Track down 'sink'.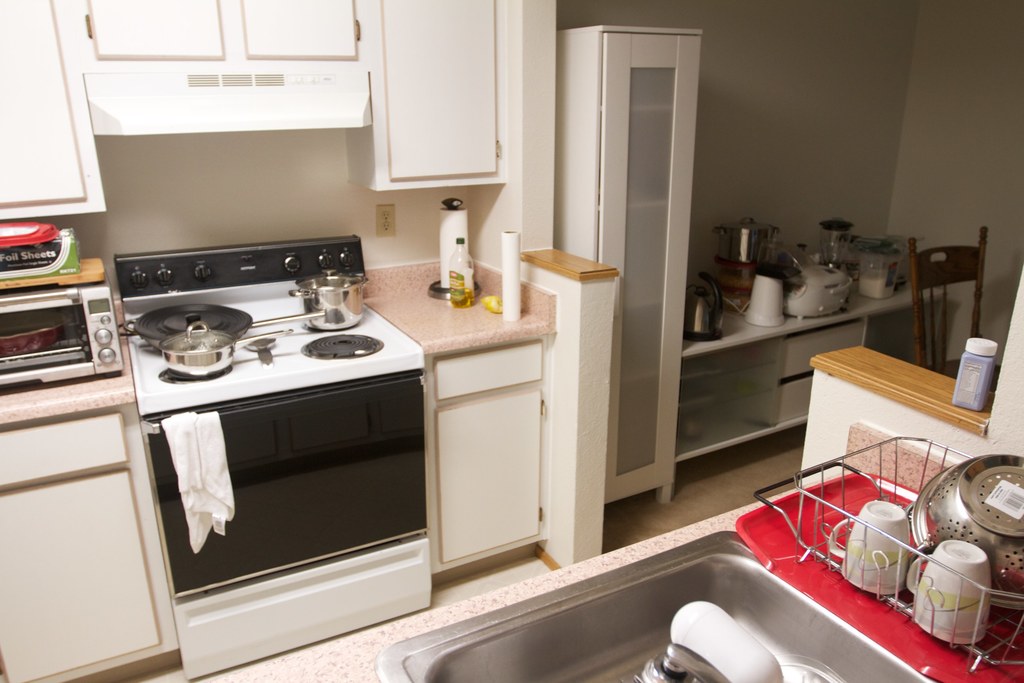
Tracked to <region>374, 525, 949, 682</region>.
